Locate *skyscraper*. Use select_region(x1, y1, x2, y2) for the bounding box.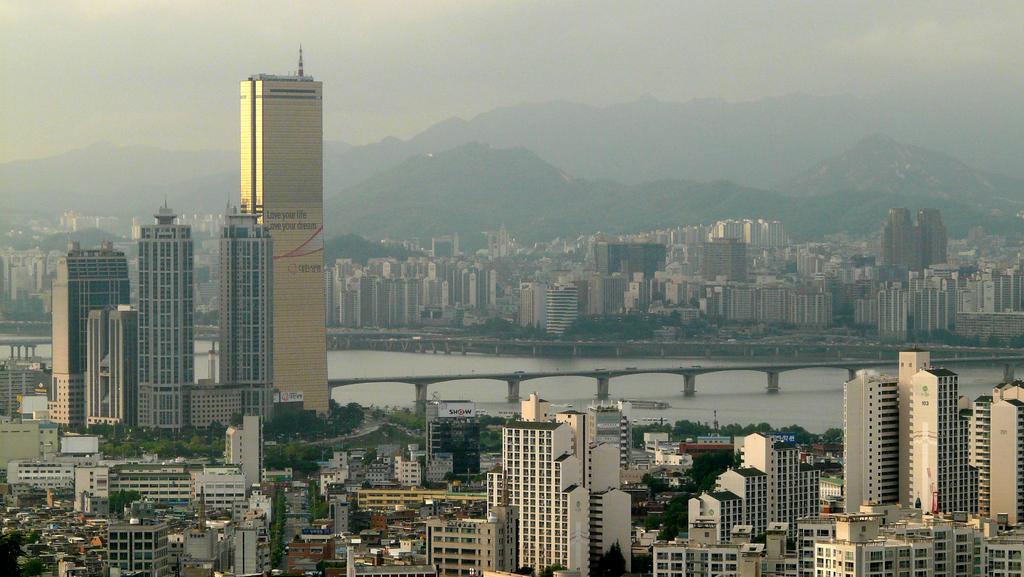
select_region(232, 61, 337, 421).
